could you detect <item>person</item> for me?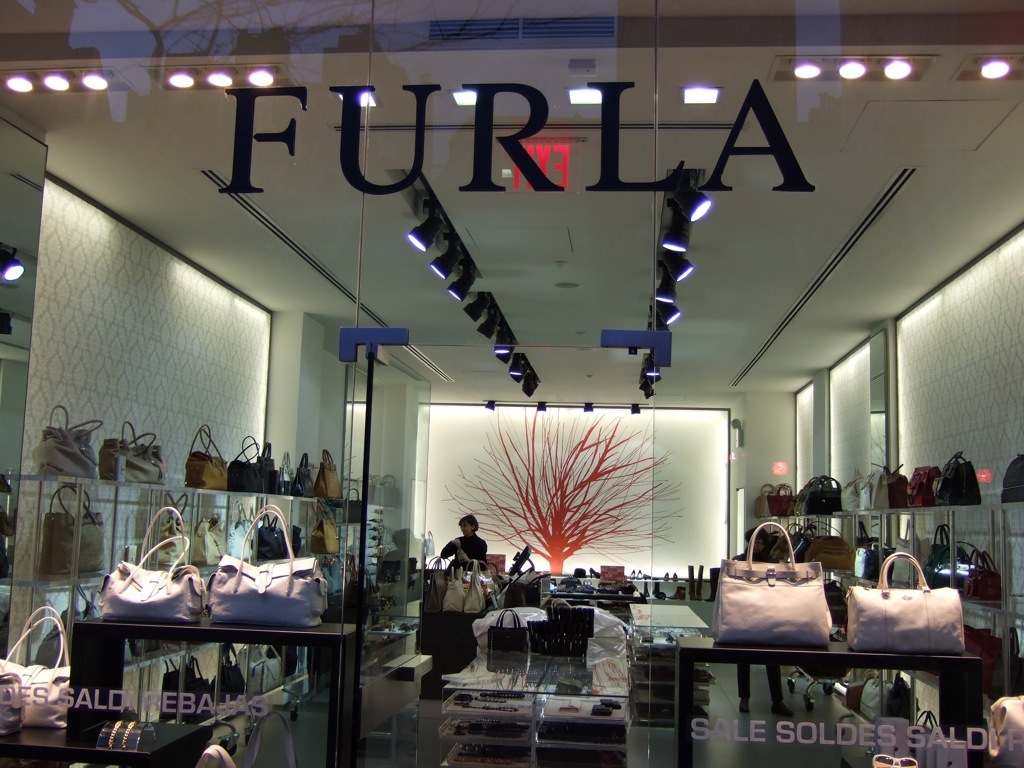
Detection result: Rect(429, 507, 483, 667).
